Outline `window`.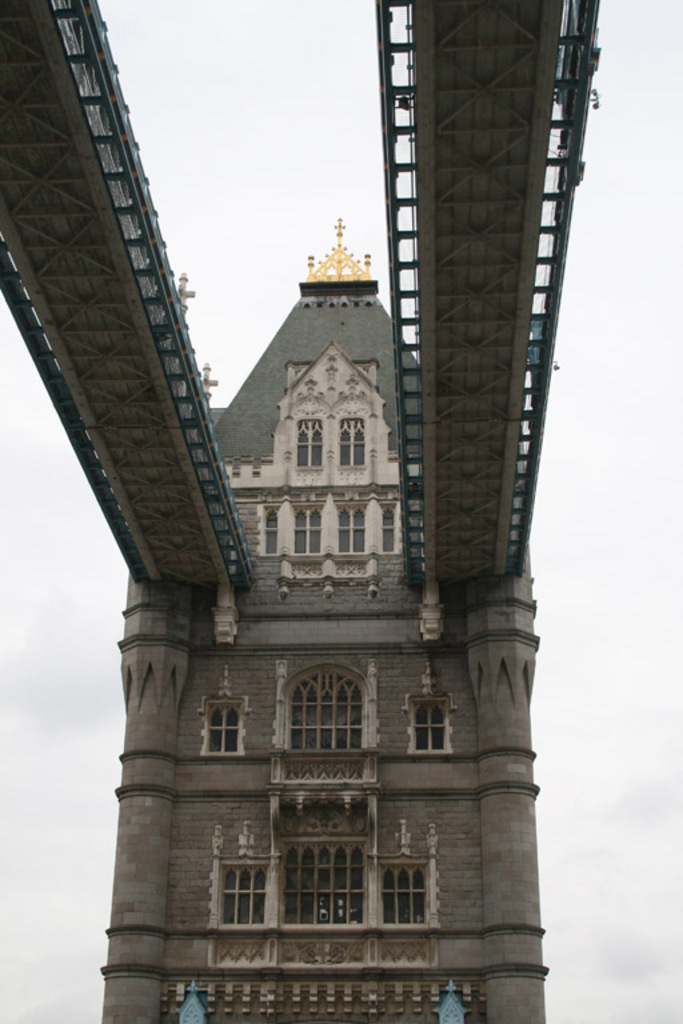
Outline: (402,663,452,751).
